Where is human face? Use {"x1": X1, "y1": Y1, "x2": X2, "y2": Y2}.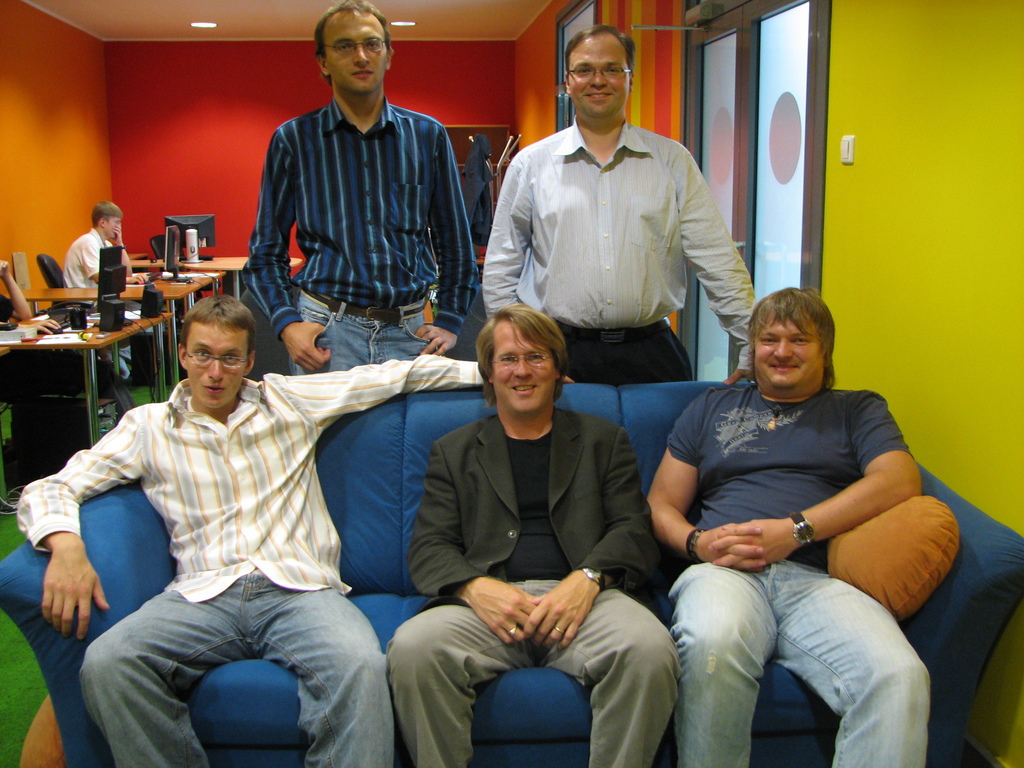
{"x1": 185, "y1": 324, "x2": 247, "y2": 407}.
